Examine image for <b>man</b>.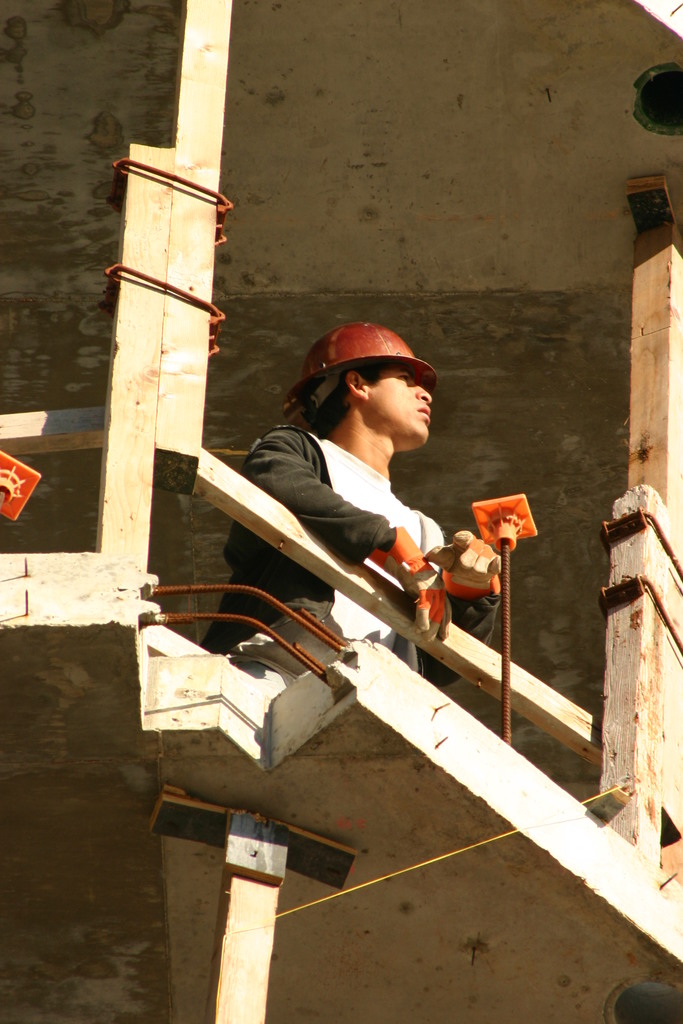
Examination result: detection(214, 323, 497, 647).
